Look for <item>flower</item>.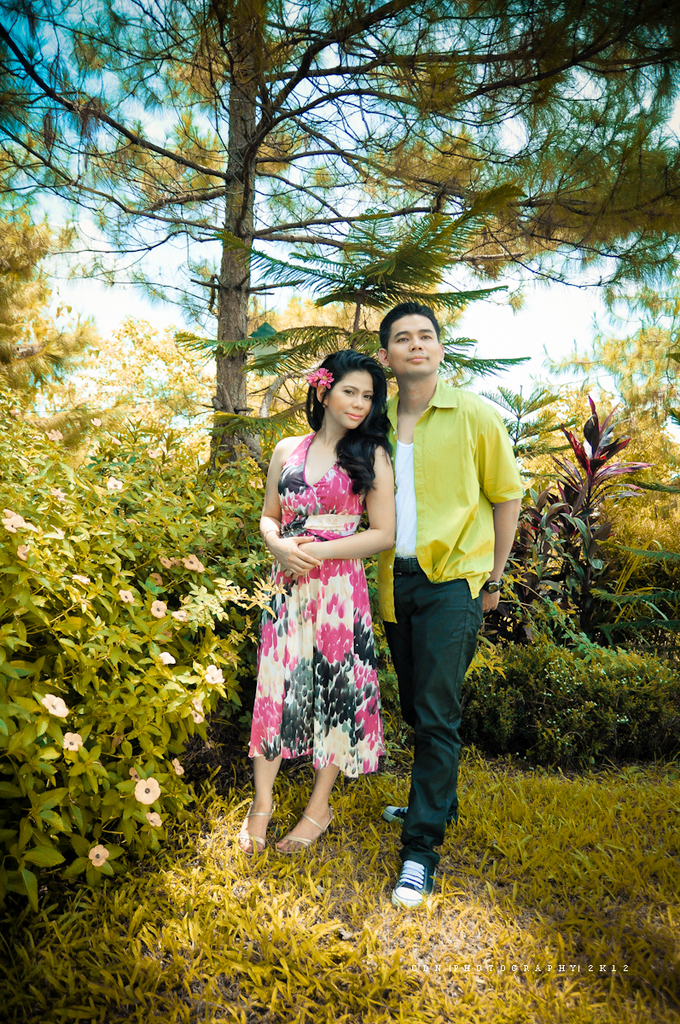
Found: box=[58, 729, 83, 750].
